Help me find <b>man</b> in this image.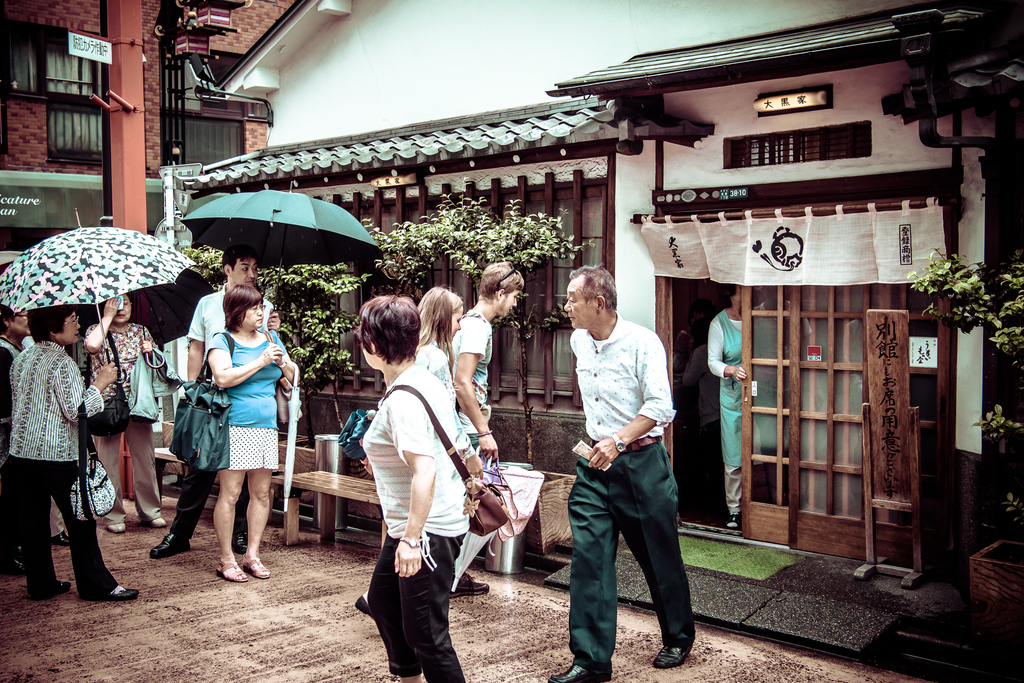
Found it: locate(547, 265, 694, 682).
